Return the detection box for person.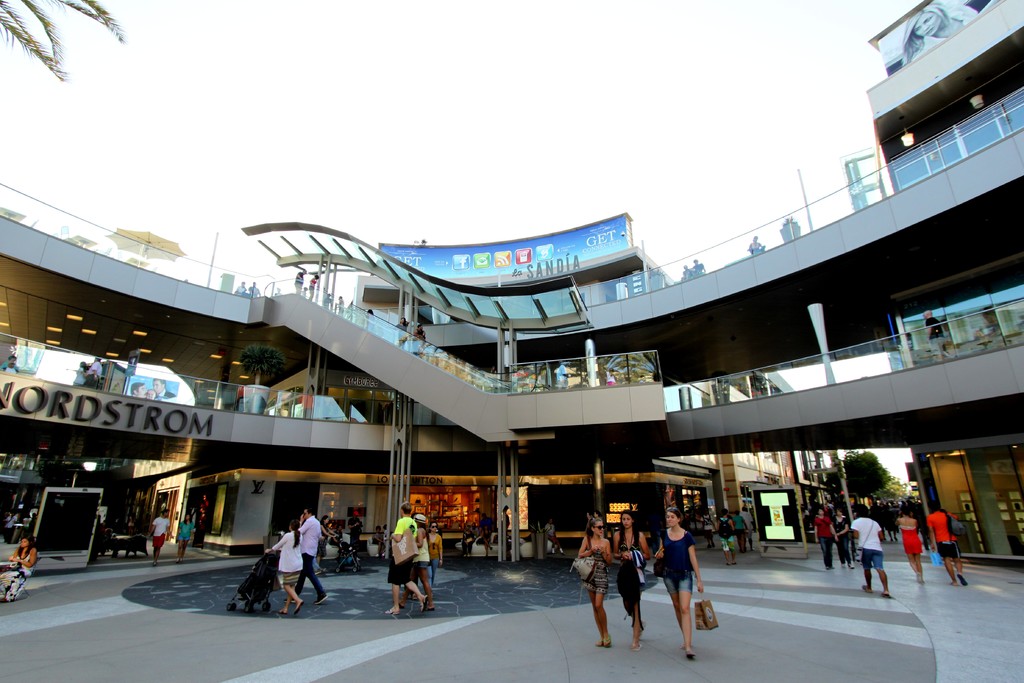
pyautogui.locateOnScreen(662, 514, 714, 662).
